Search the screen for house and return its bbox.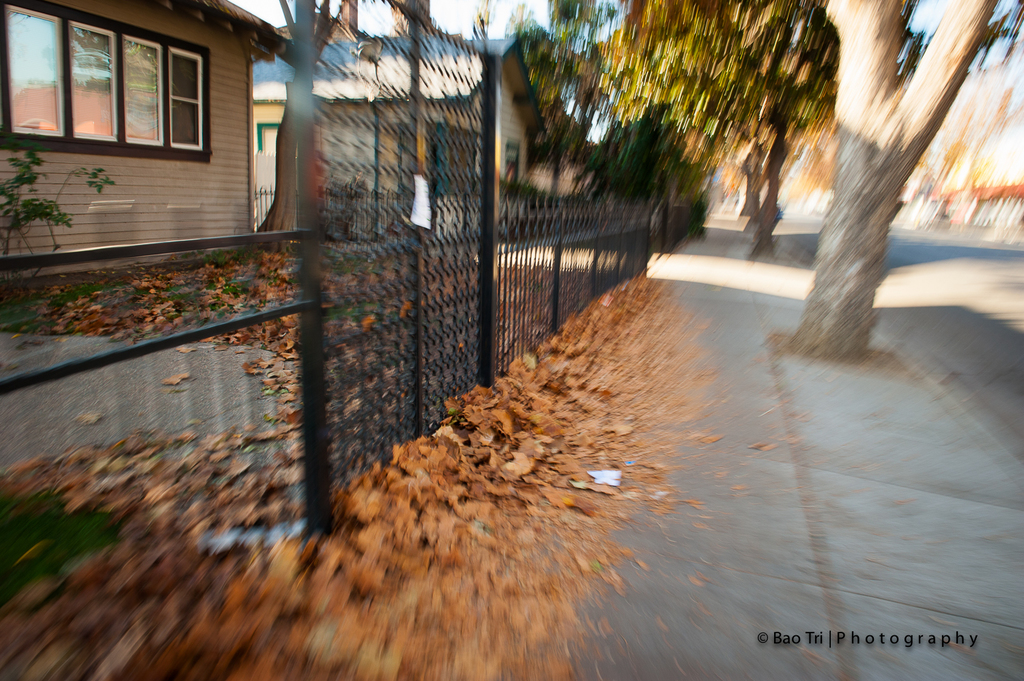
Found: rect(255, 28, 523, 213).
